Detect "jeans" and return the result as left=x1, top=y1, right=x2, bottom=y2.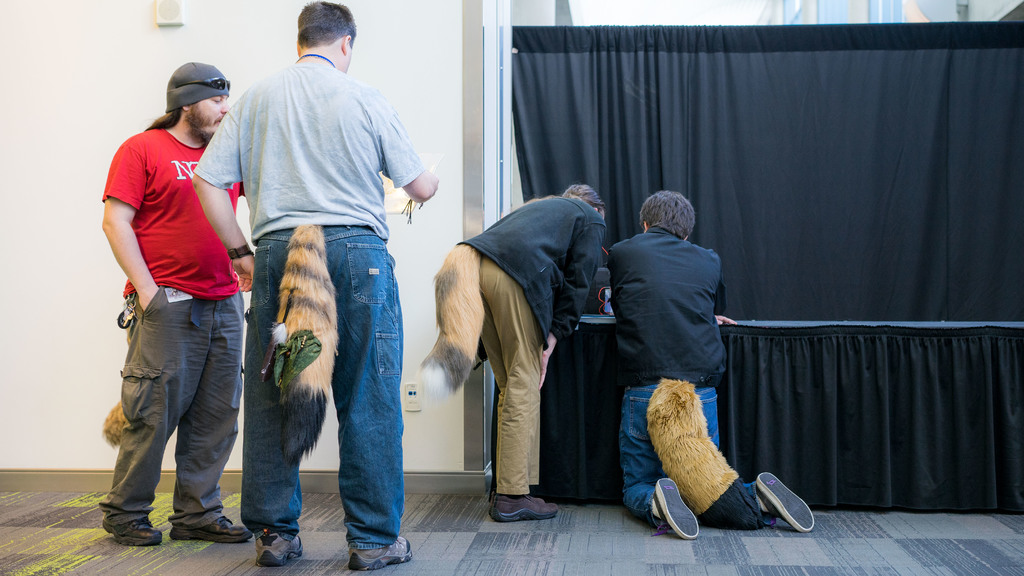
left=236, top=223, right=400, bottom=545.
